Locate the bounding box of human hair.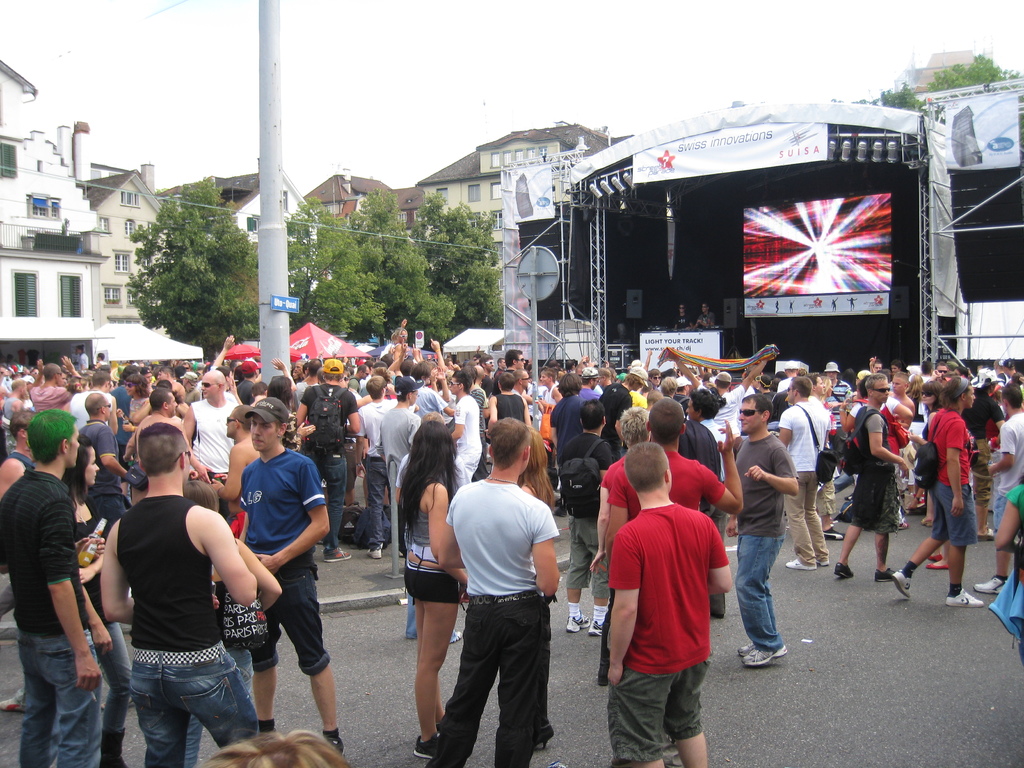
Bounding box: <bbox>524, 426, 554, 511</bbox>.
